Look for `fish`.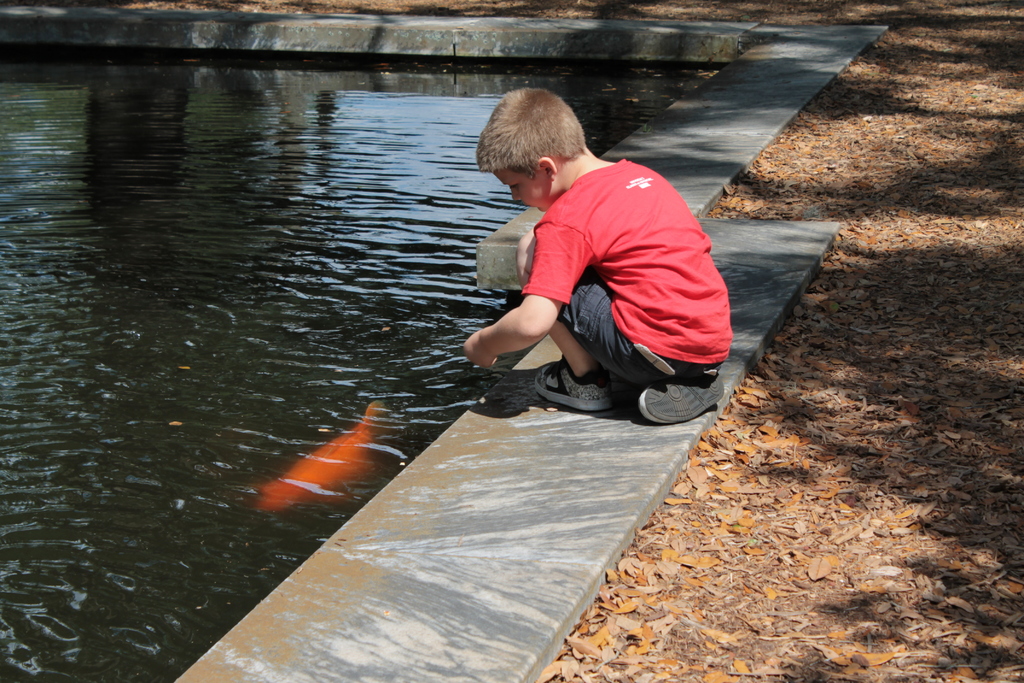
Found: <box>252,409,404,529</box>.
